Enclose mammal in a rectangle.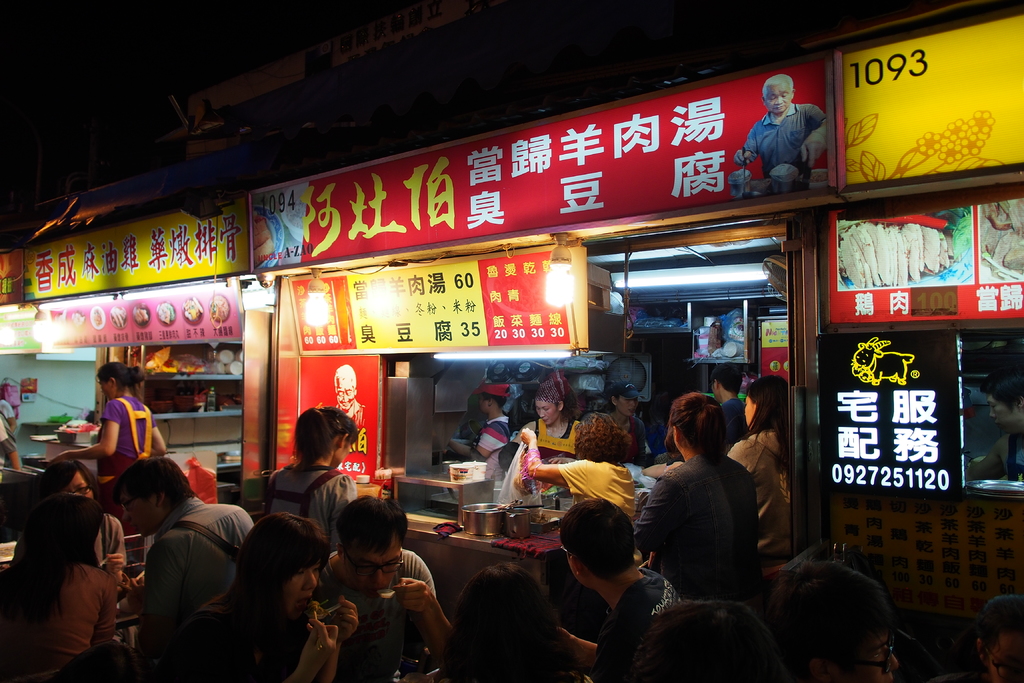
region(518, 409, 642, 519).
